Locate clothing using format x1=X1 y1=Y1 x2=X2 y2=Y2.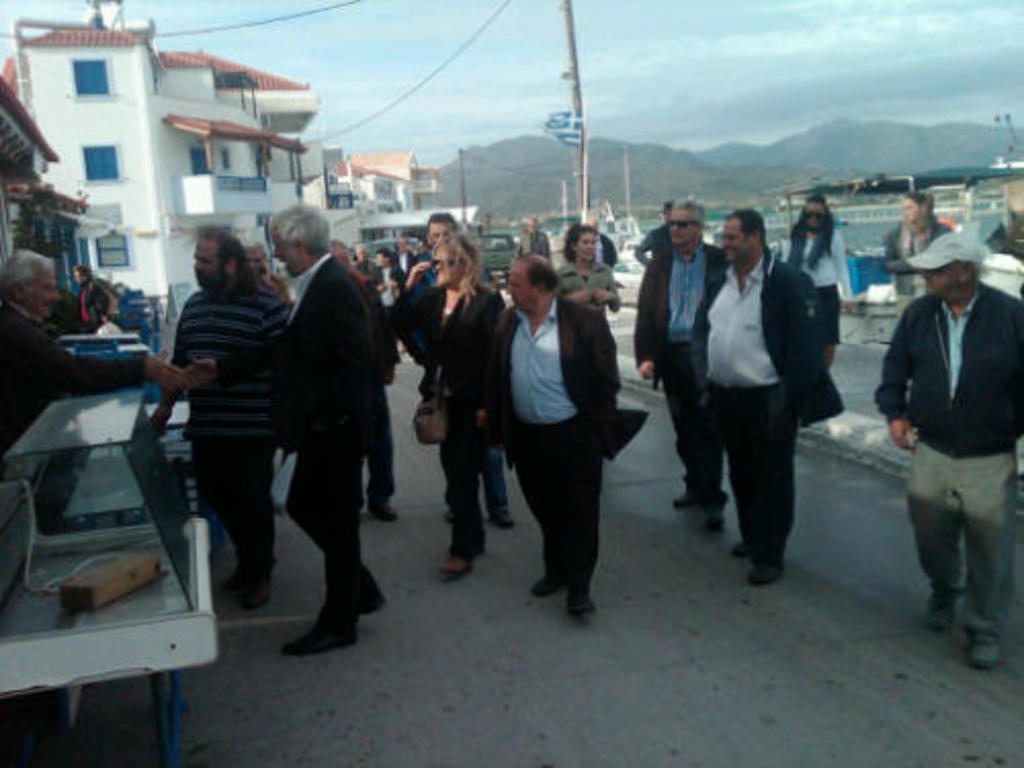
x1=502 y1=297 x2=616 y2=586.
